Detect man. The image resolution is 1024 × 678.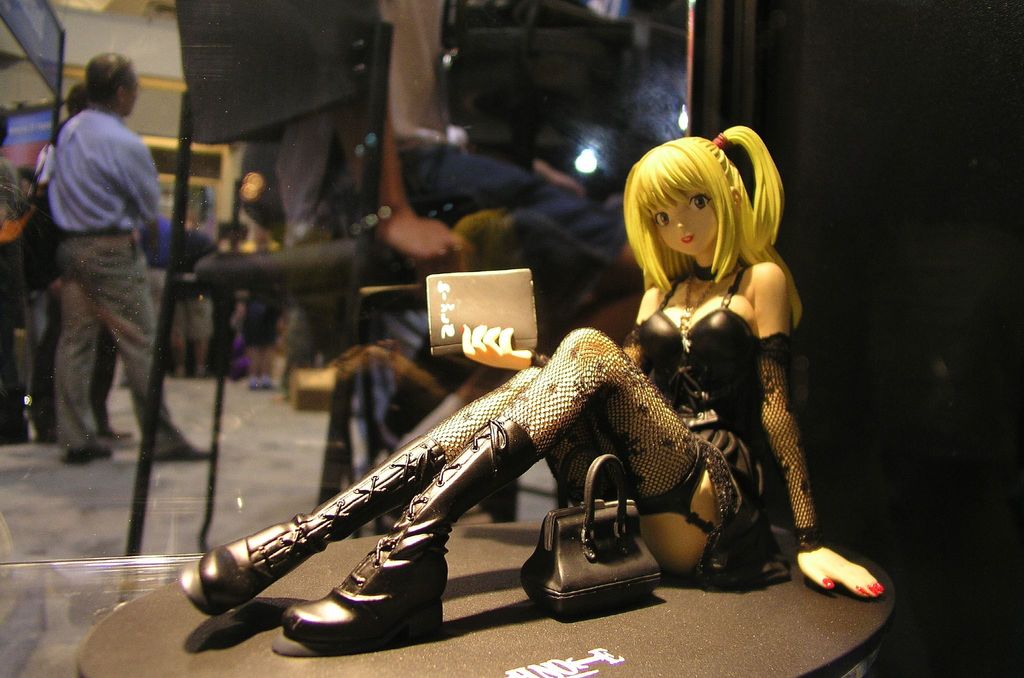
<box>39,45,222,457</box>.
